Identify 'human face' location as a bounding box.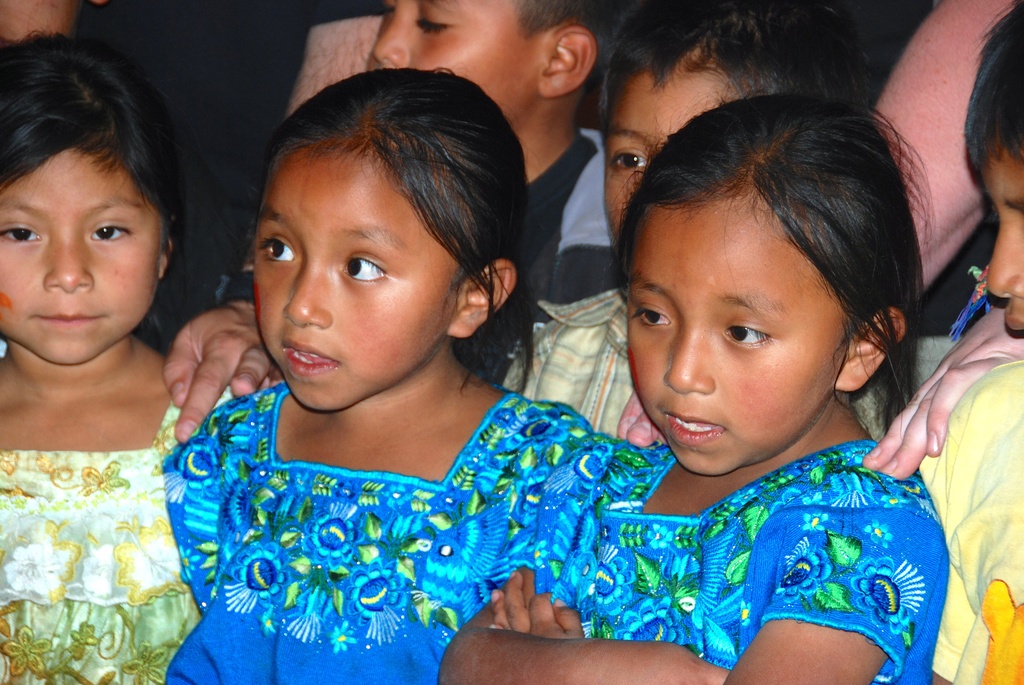
rect(979, 153, 1023, 327).
